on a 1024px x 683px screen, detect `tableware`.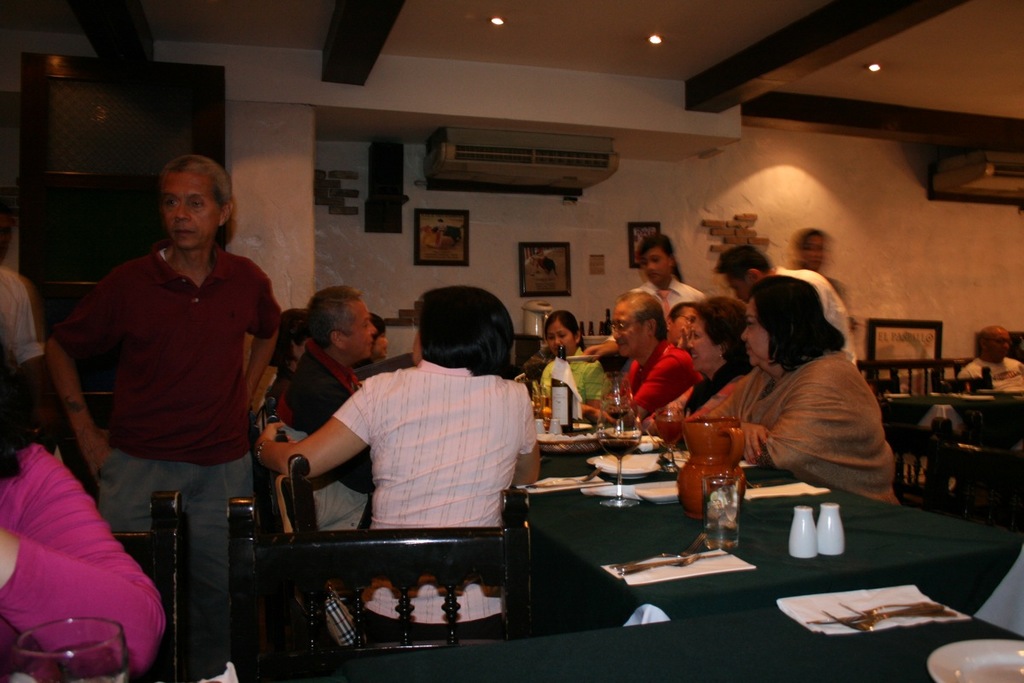
Rect(587, 452, 666, 476).
